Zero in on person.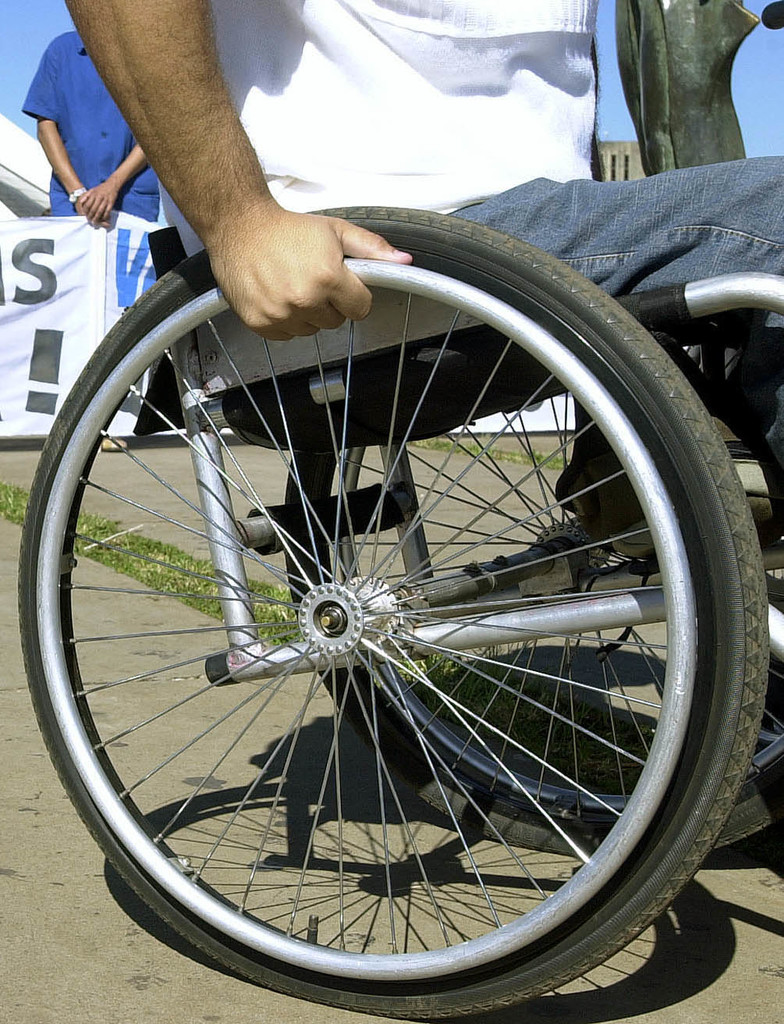
Zeroed in: [left=17, top=19, right=165, bottom=228].
